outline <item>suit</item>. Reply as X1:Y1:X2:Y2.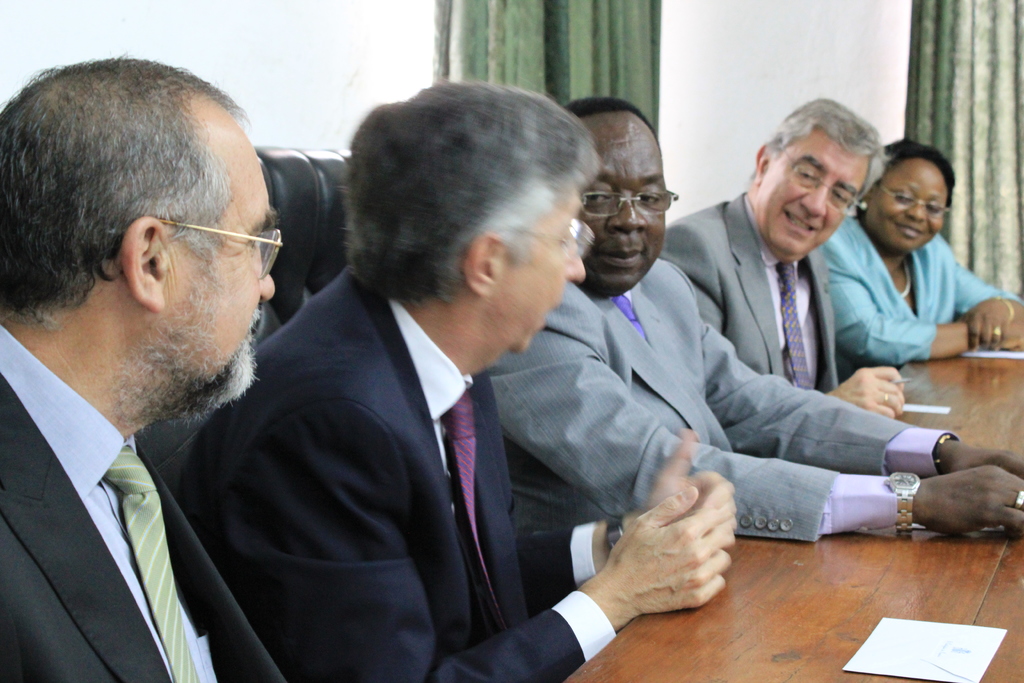
662:189:842:404.
